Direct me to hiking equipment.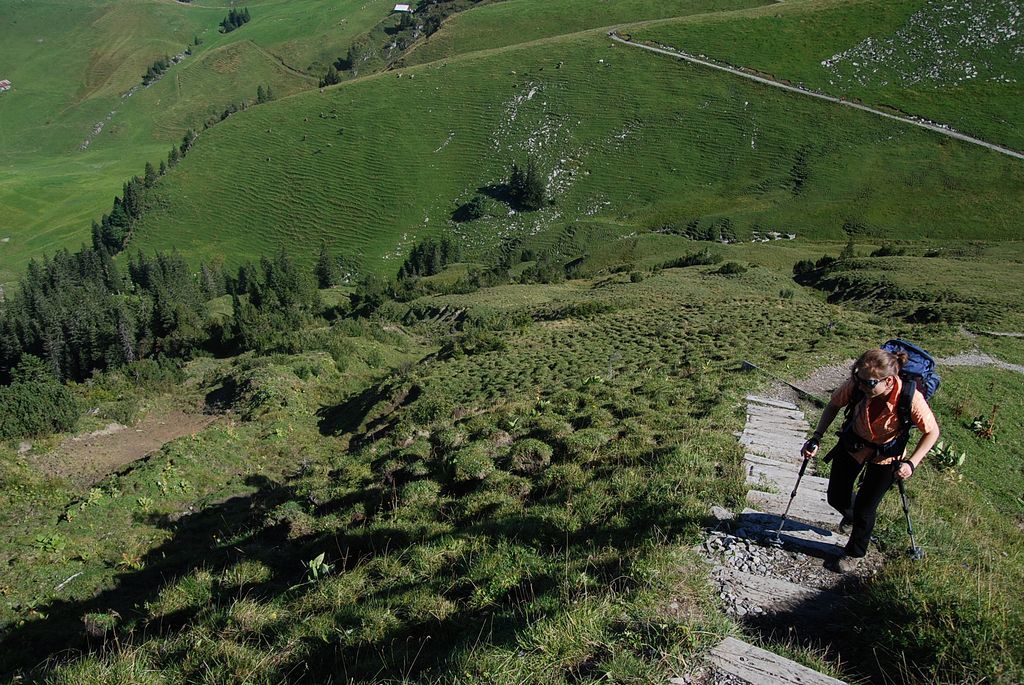
Direction: (767, 440, 809, 547).
